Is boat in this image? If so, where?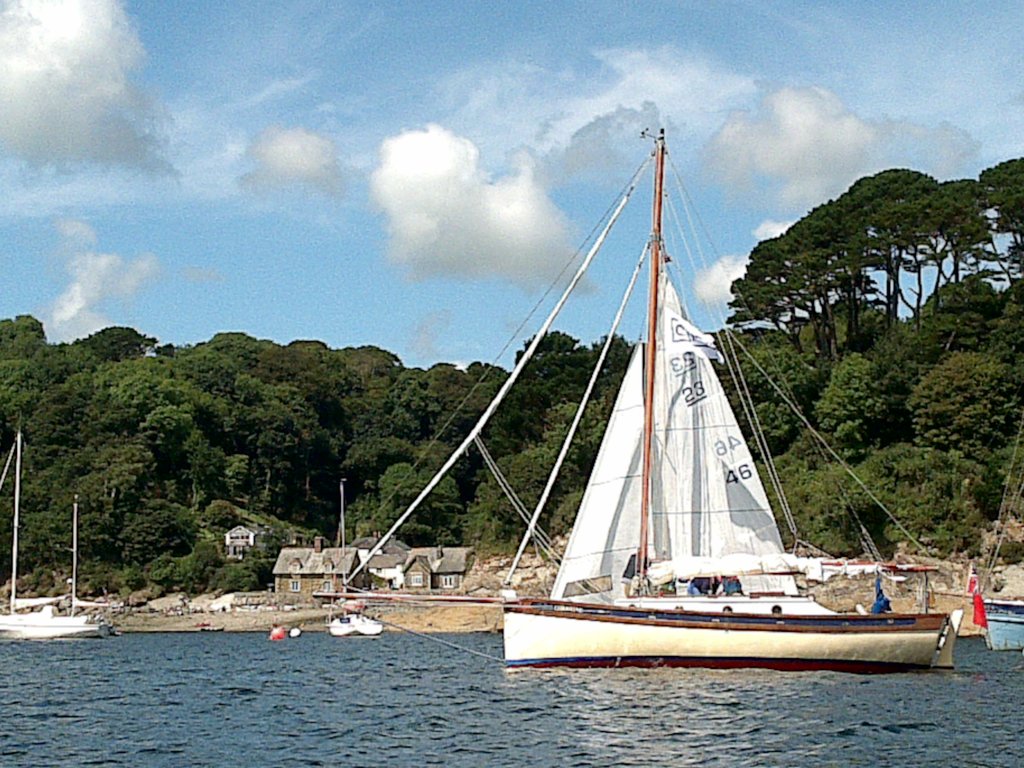
Yes, at (454, 138, 998, 707).
